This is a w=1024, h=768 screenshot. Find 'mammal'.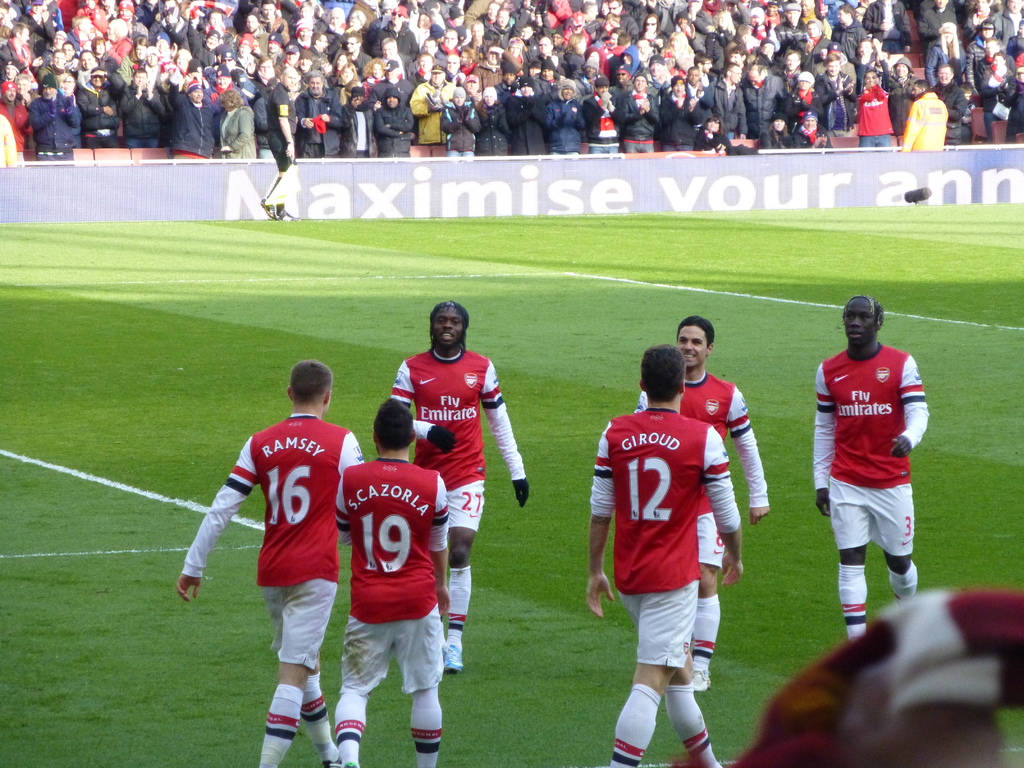
Bounding box: [left=172, top=356, right=365, bottom=764].
